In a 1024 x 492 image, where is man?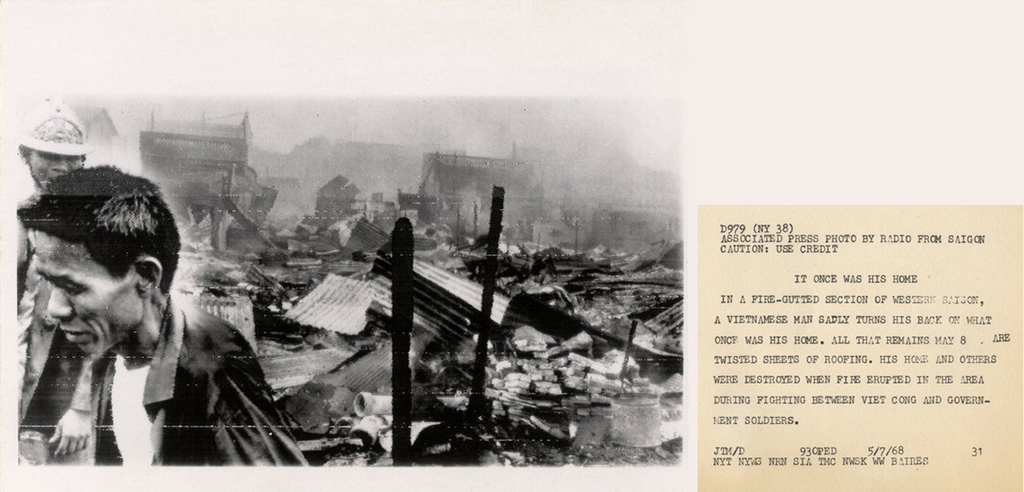
17:101:85:420.
